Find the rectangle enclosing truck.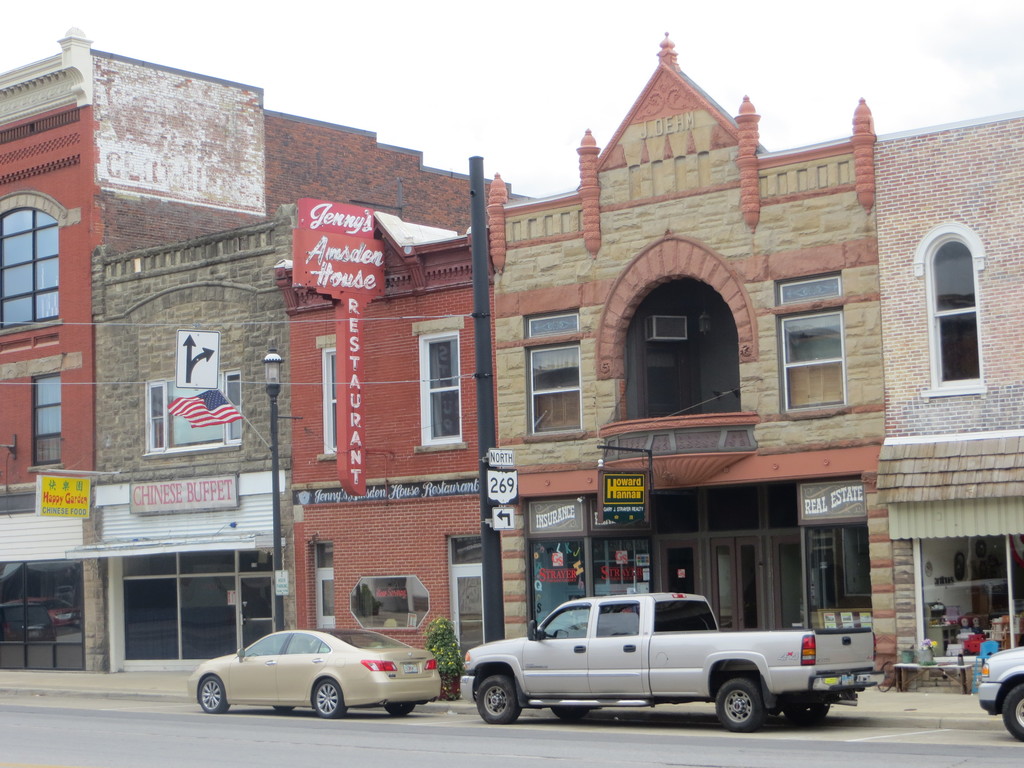
[left=450, top=595, right=848, bottom=737].
